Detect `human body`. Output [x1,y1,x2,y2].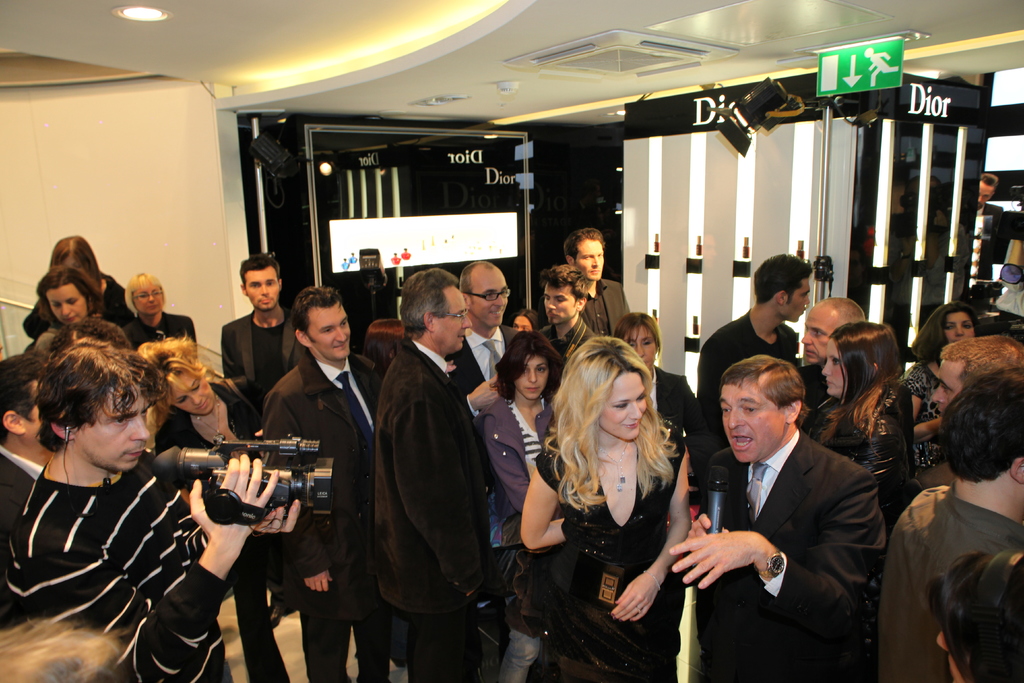
[3,445,300,682].
